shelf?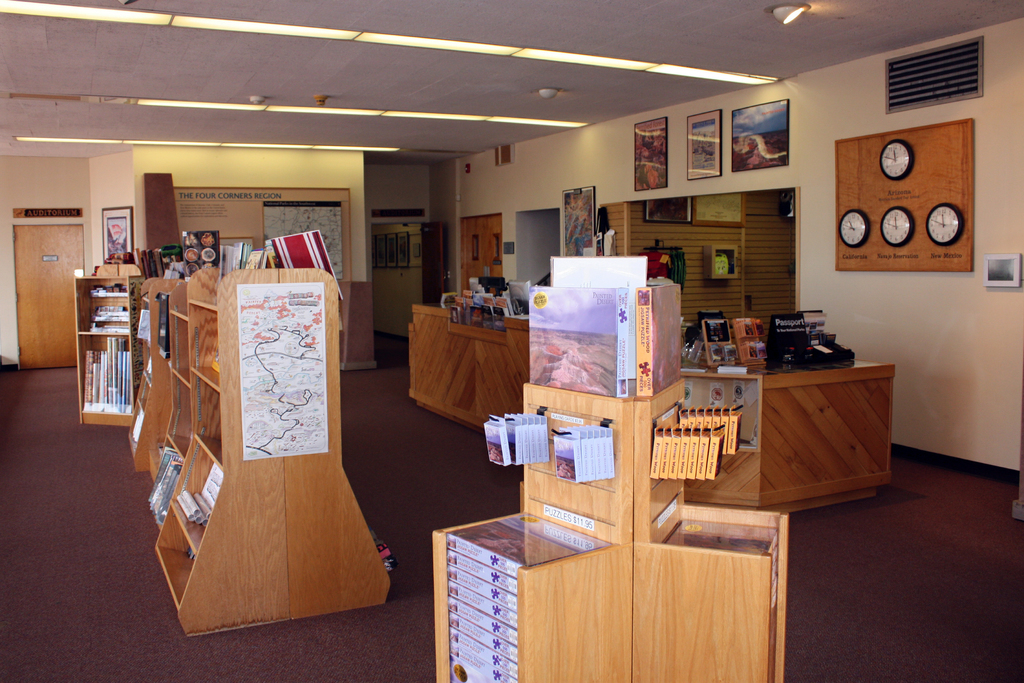
x1=122, y1=268, x2=192, y2=479
